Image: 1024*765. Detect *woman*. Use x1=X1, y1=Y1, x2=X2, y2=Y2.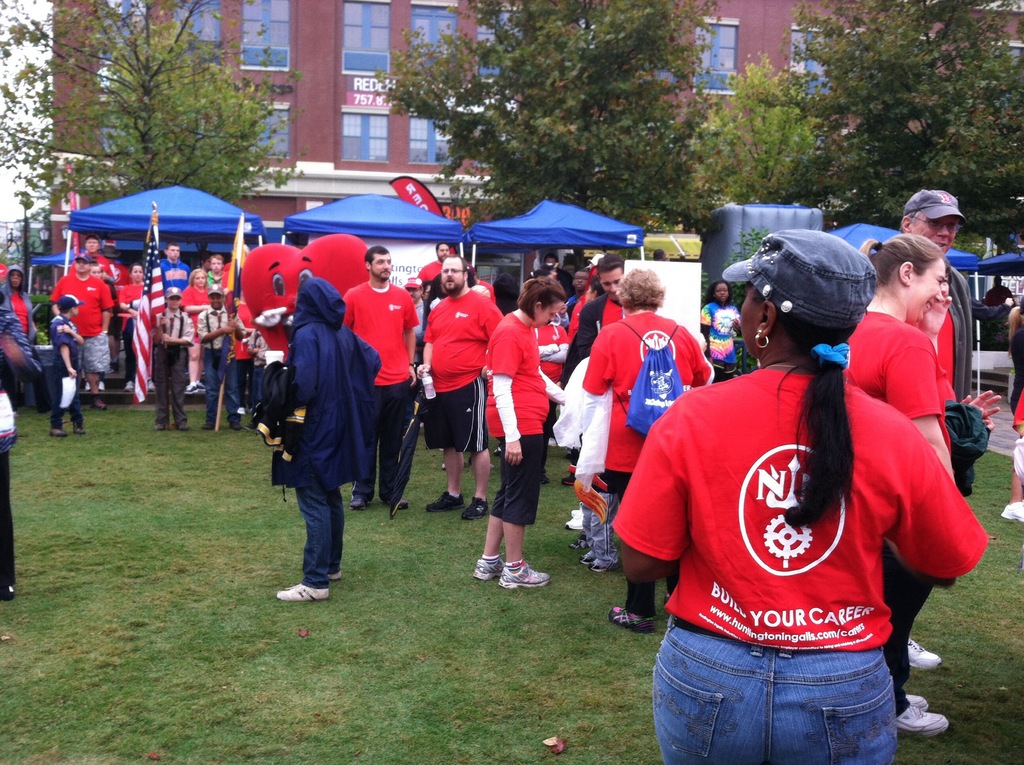
x1=180, y1=268, x2=209, y2=397.
